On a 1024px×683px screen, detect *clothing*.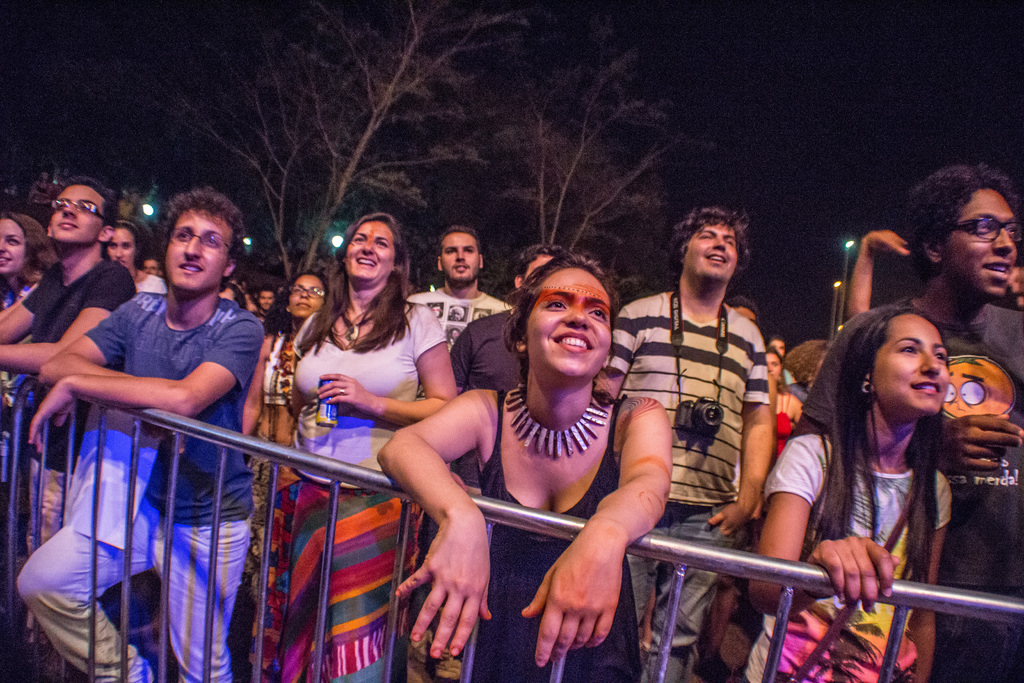
(247, 296, 451, 682).
